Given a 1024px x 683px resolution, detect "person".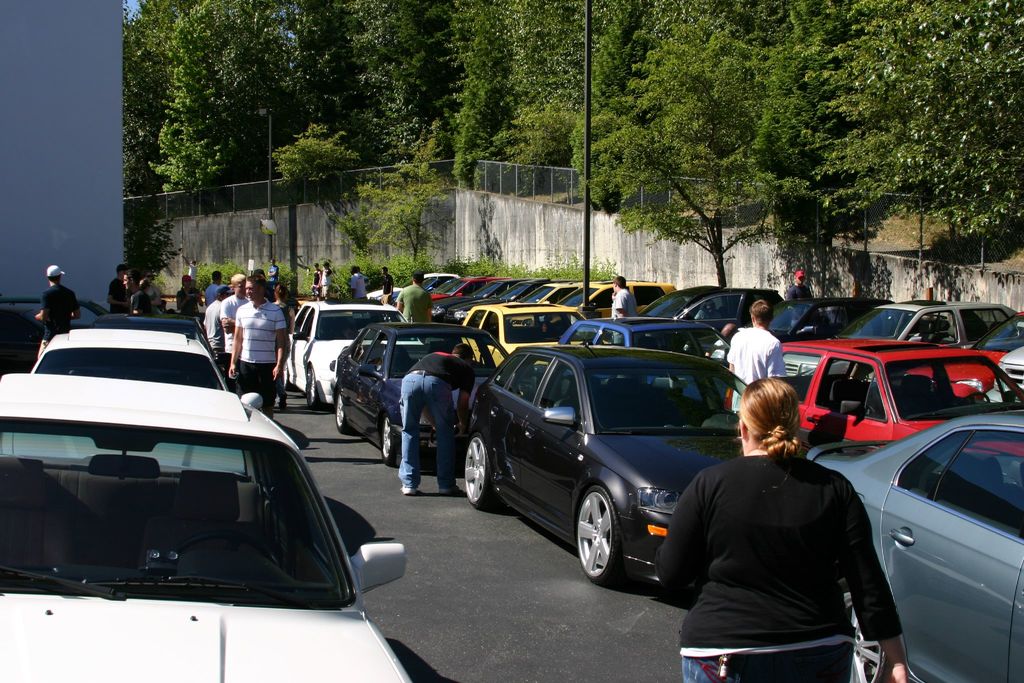
(351, 262, 371, 307).
